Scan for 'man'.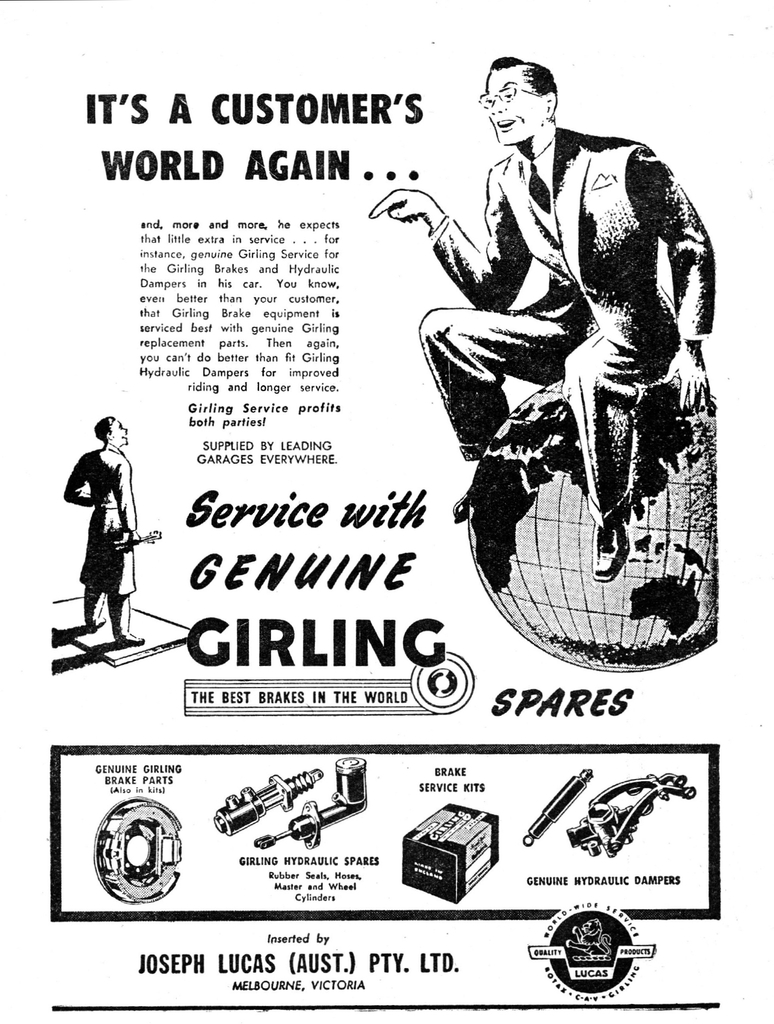
Scan result: box=[408, 56, 744, 632].
